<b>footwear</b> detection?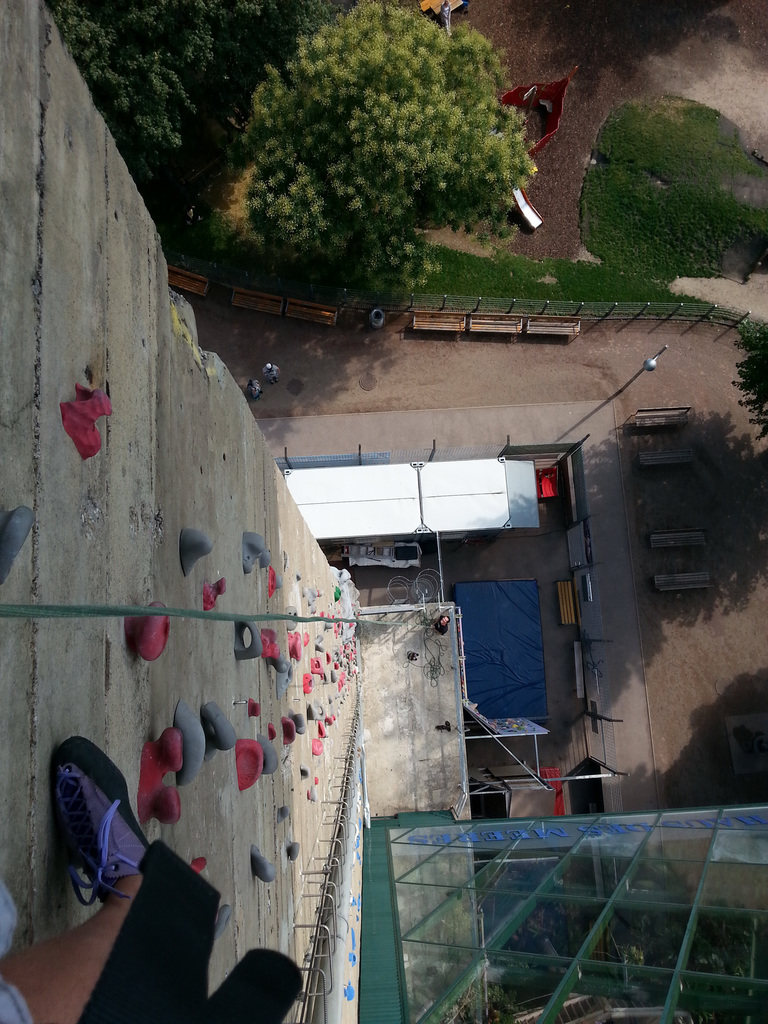
BBox(44, 724, 148, 897)
